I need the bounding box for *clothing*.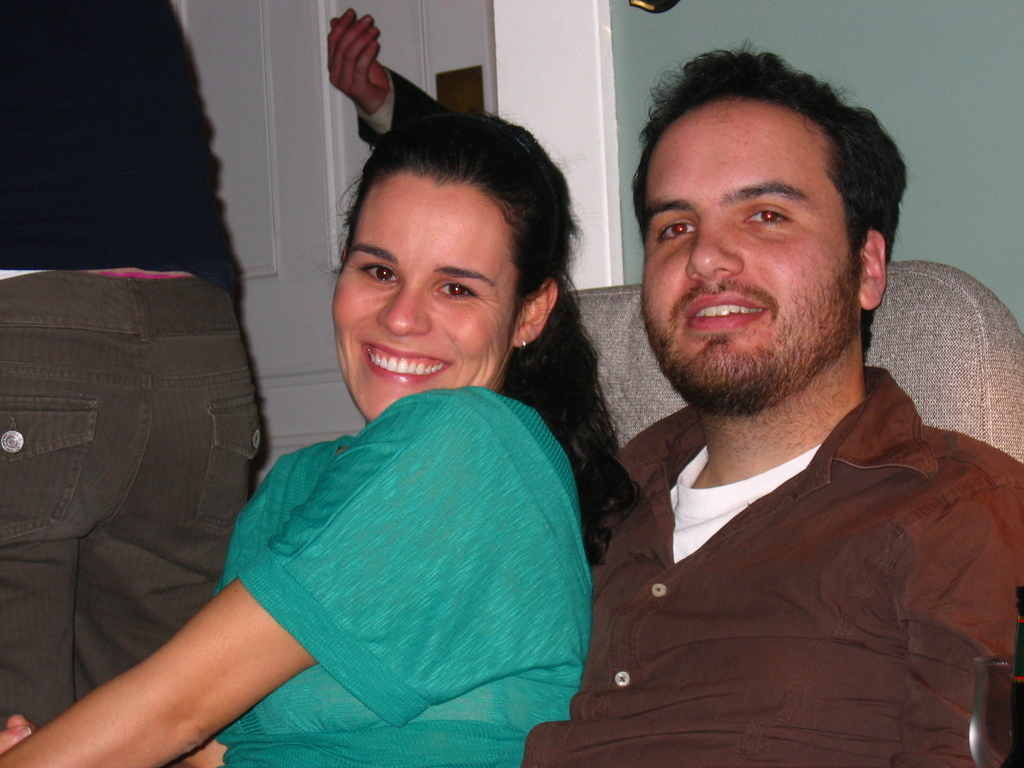
Here it is: locate(0, 0, 270, 732).
